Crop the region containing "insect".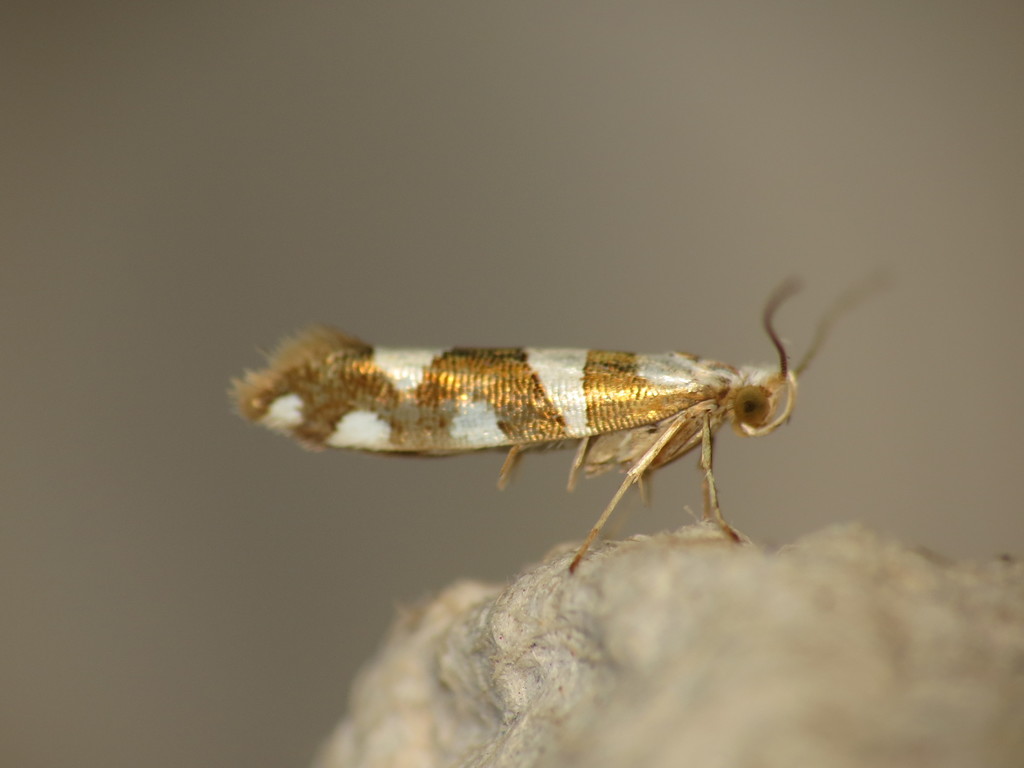
Crop region: [227,279,839,575].
